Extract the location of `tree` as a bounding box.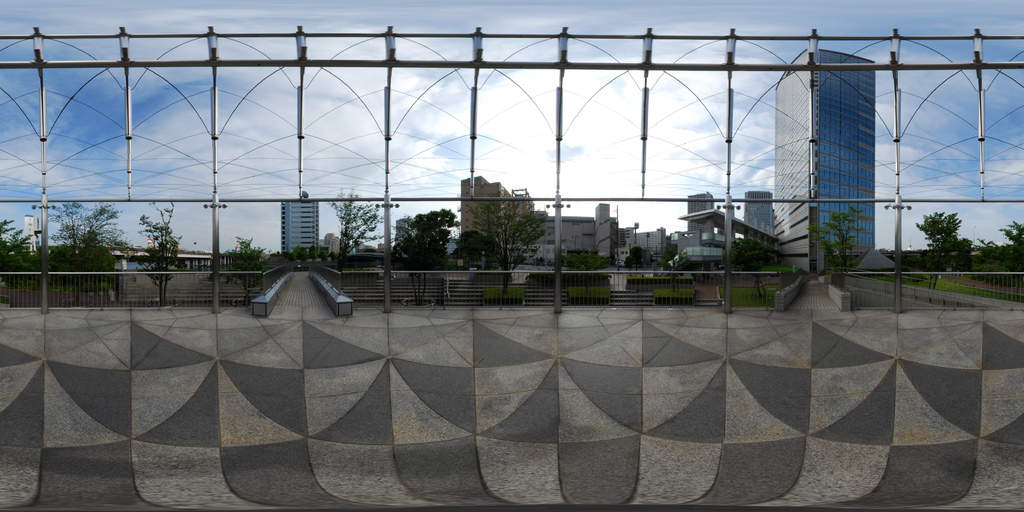
bbox=(915, 208, 966, 277).
